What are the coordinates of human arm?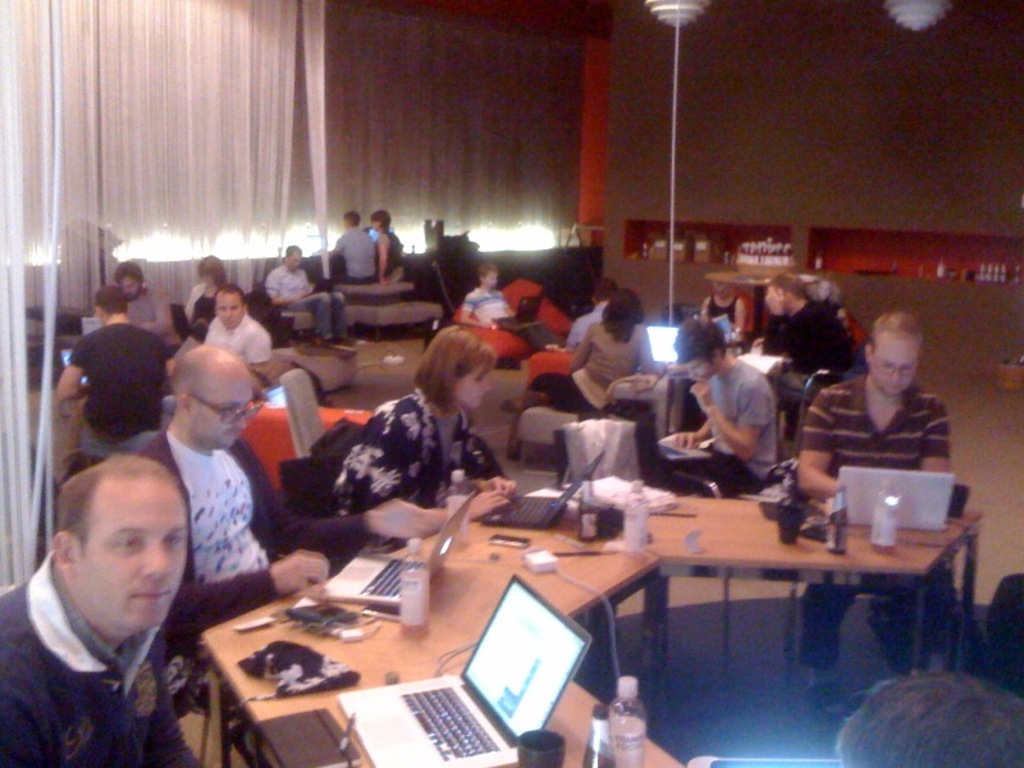
bbox=(701, 296, 718, 324).
